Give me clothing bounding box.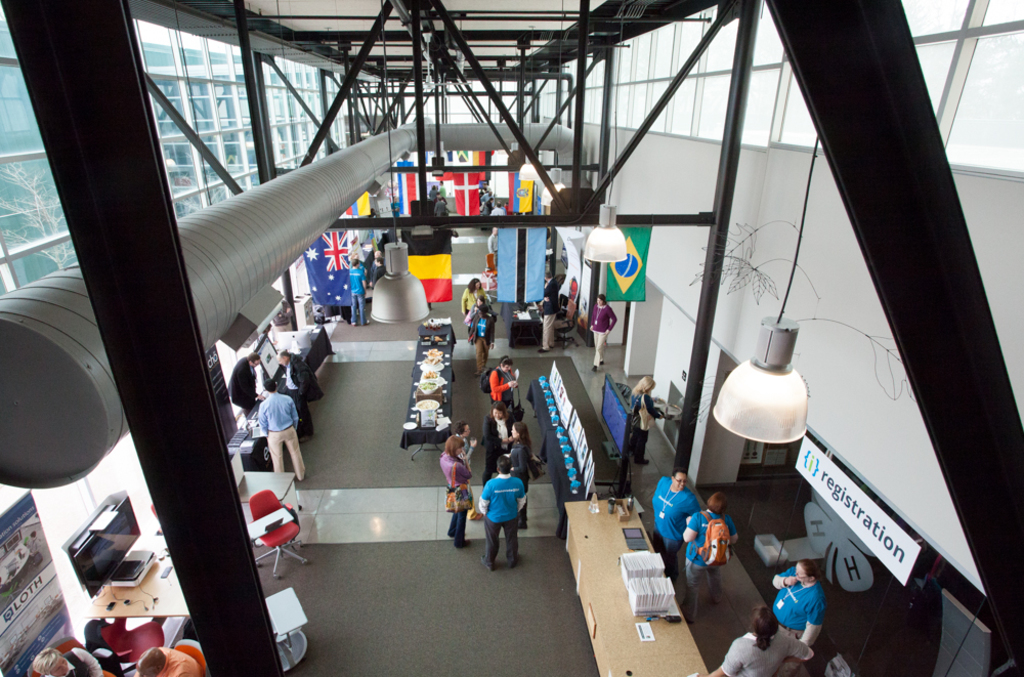
[left=436, top=448, right=469, bottom=541].
